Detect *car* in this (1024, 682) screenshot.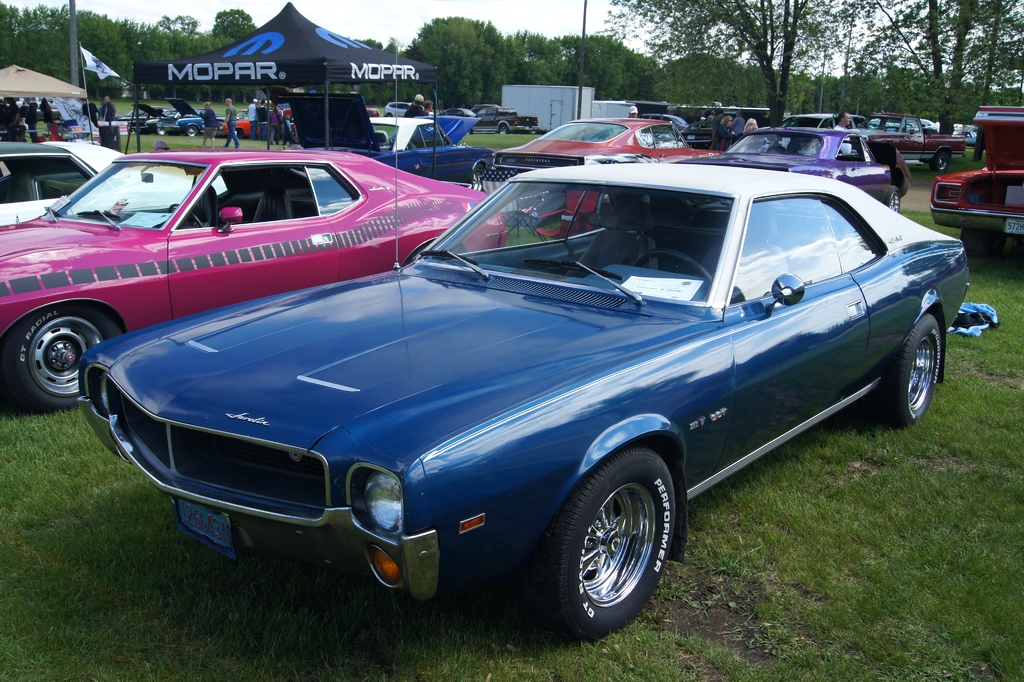
Detection: bbox=[488, 118, 698, 229].
